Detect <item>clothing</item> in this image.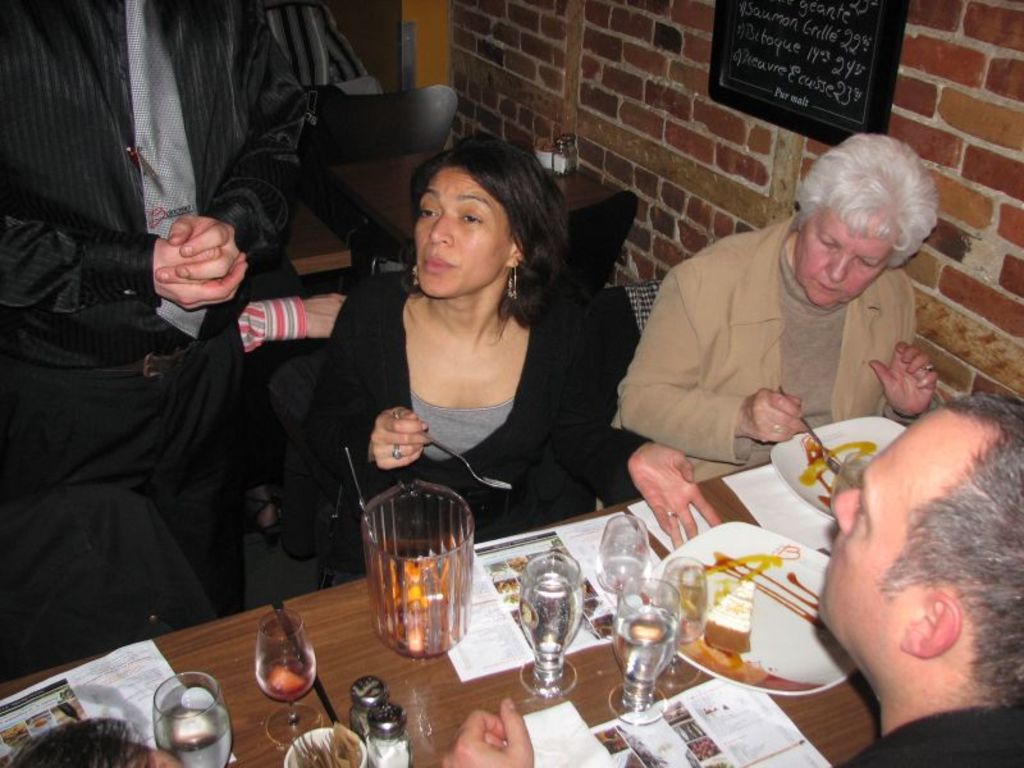
Detection: {"left": 4, "top": 342, "right": 291, "bottom": 650}.
